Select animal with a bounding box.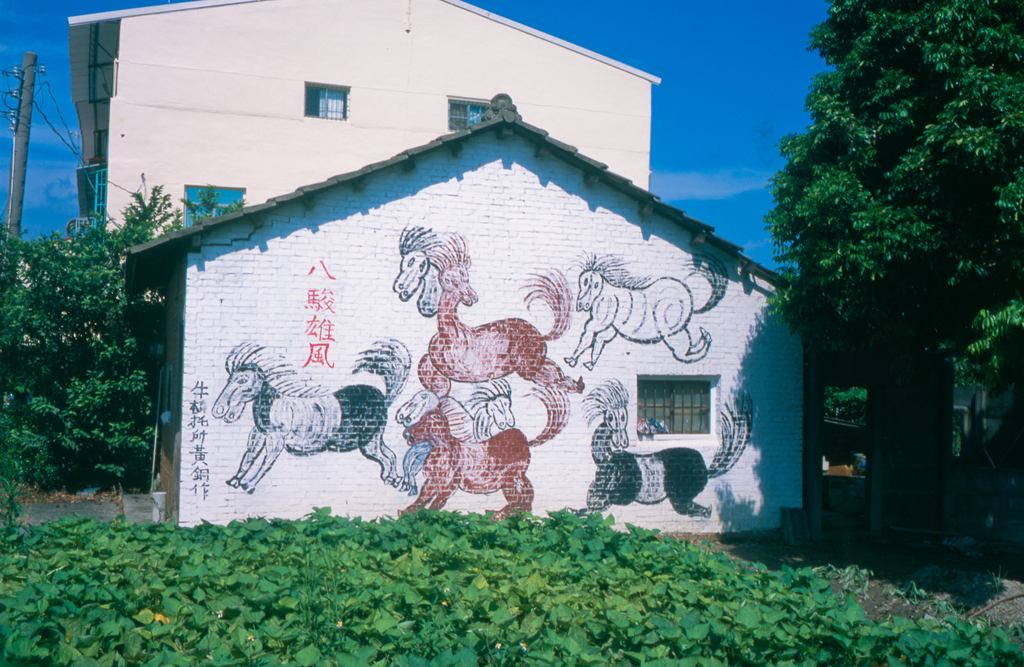
locate(196, 350, 435, 514).
